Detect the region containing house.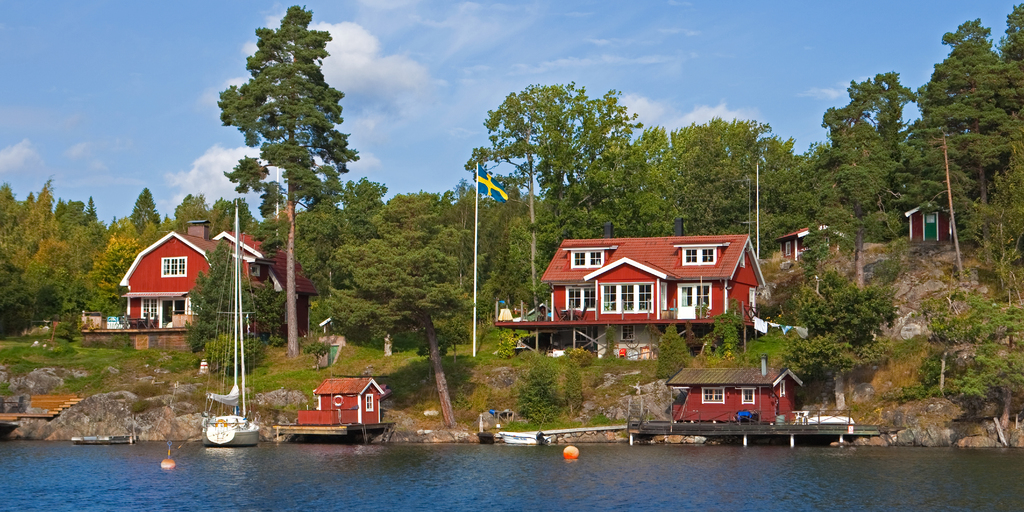
box(666, 353, 800, 425).
